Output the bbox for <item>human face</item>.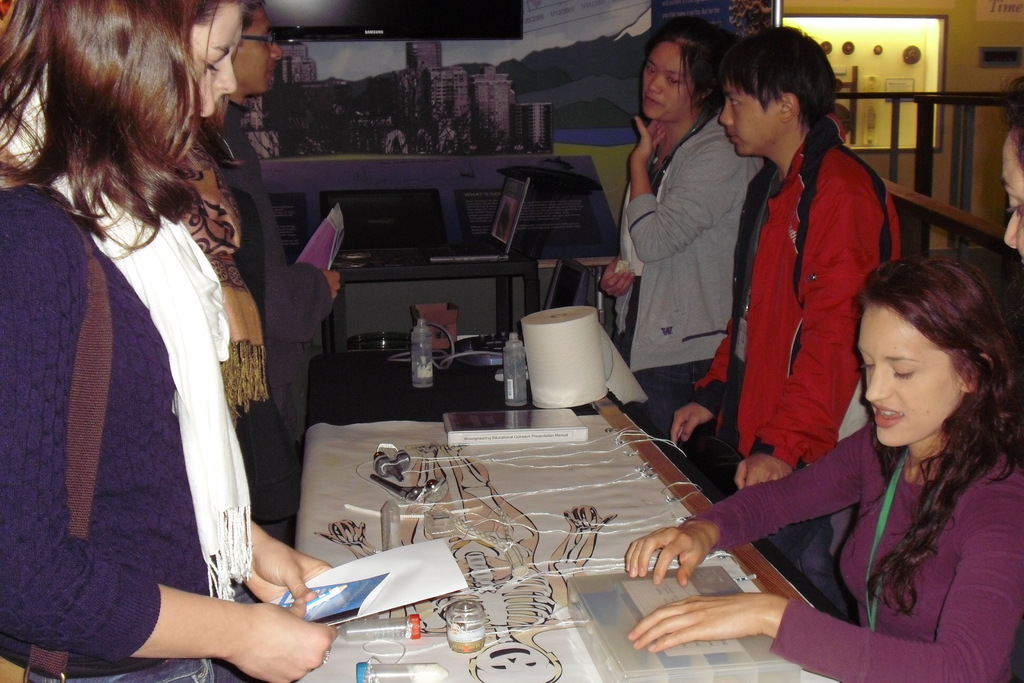
(x1=190, y1=2, x2=241, y2=118).
